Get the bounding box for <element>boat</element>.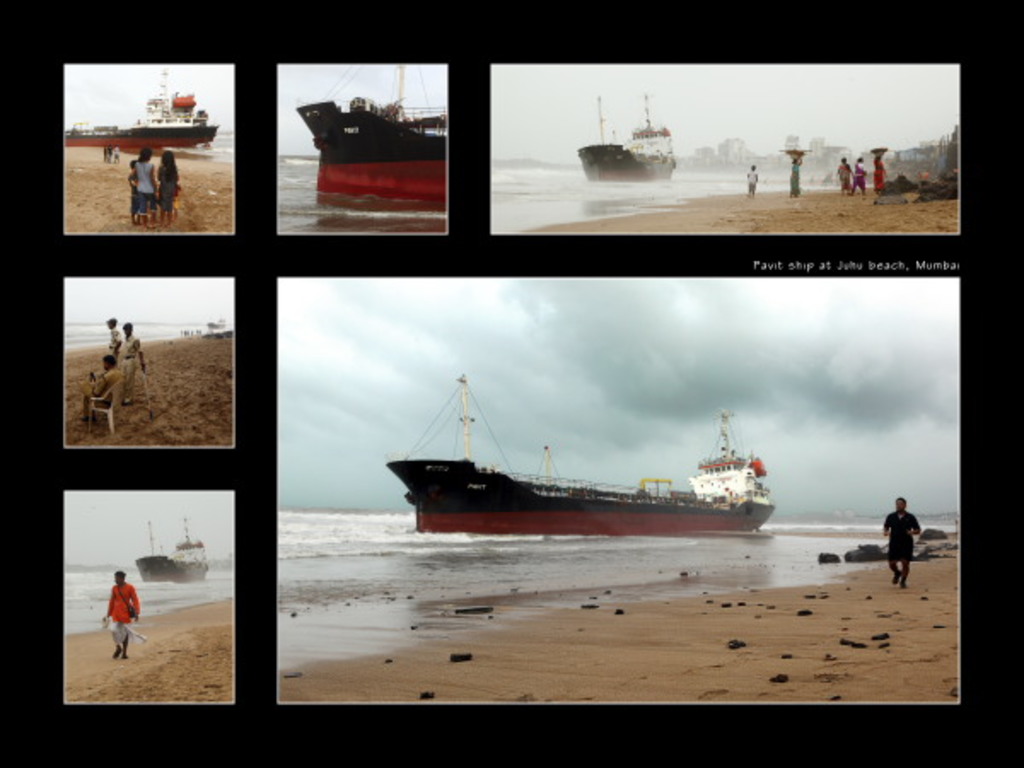
{"x1": 297, "y1": 65, "x2": 449, "y2": 203}.
